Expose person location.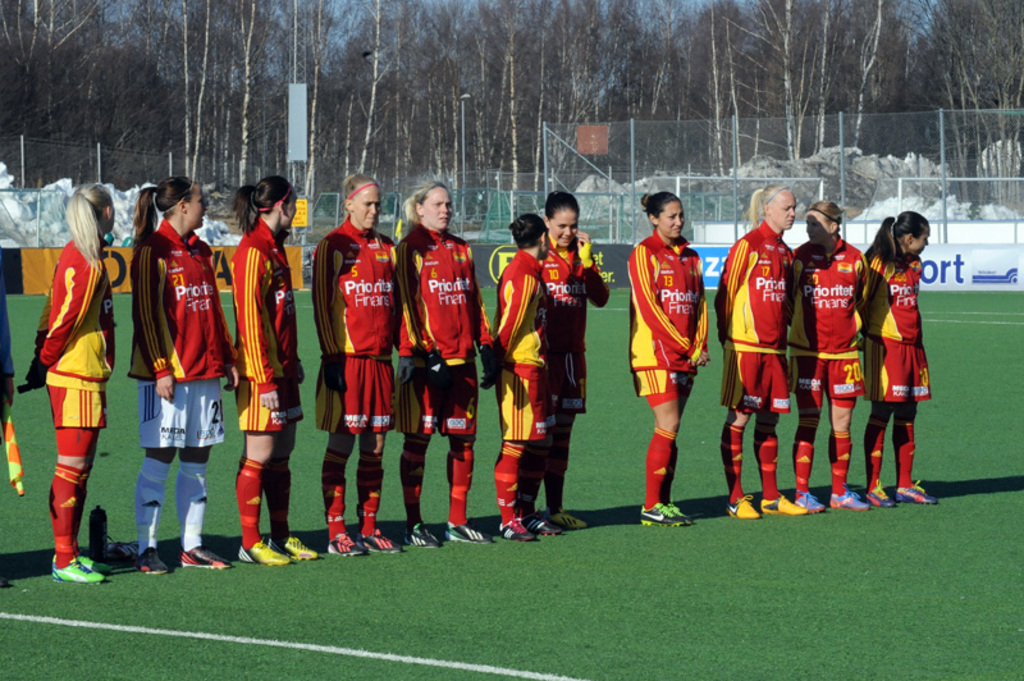
Exposed at bbox=[864, 196, 946, 516].
